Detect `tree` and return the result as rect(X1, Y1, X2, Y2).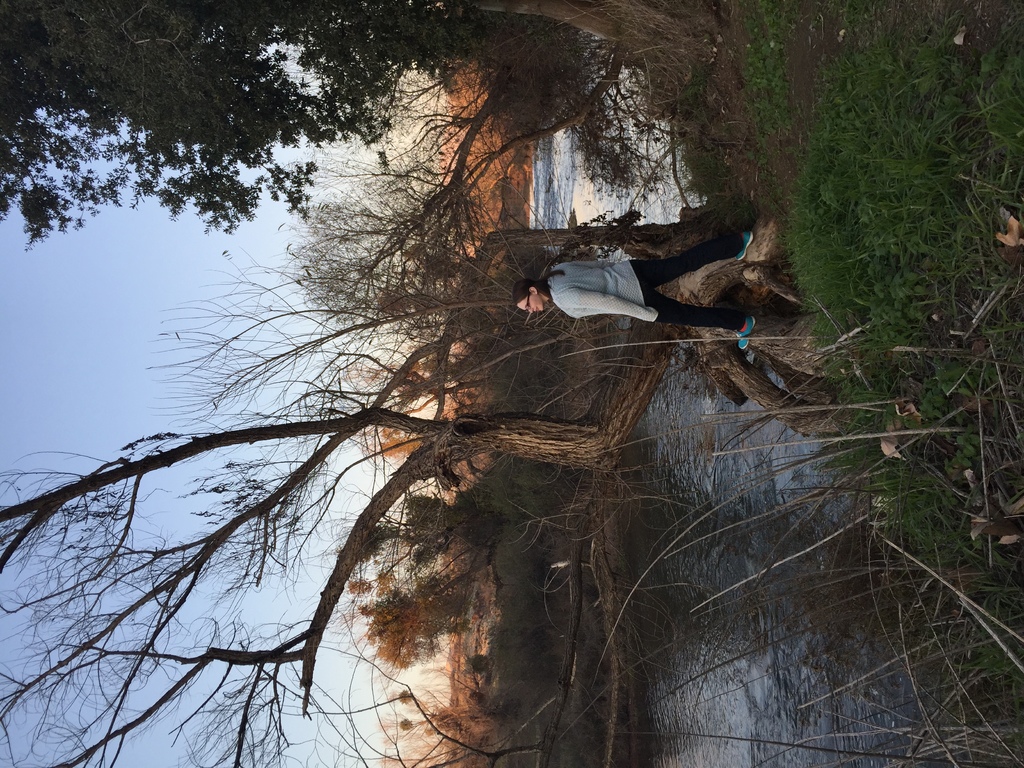
rect(0, 0, 724, 252).
